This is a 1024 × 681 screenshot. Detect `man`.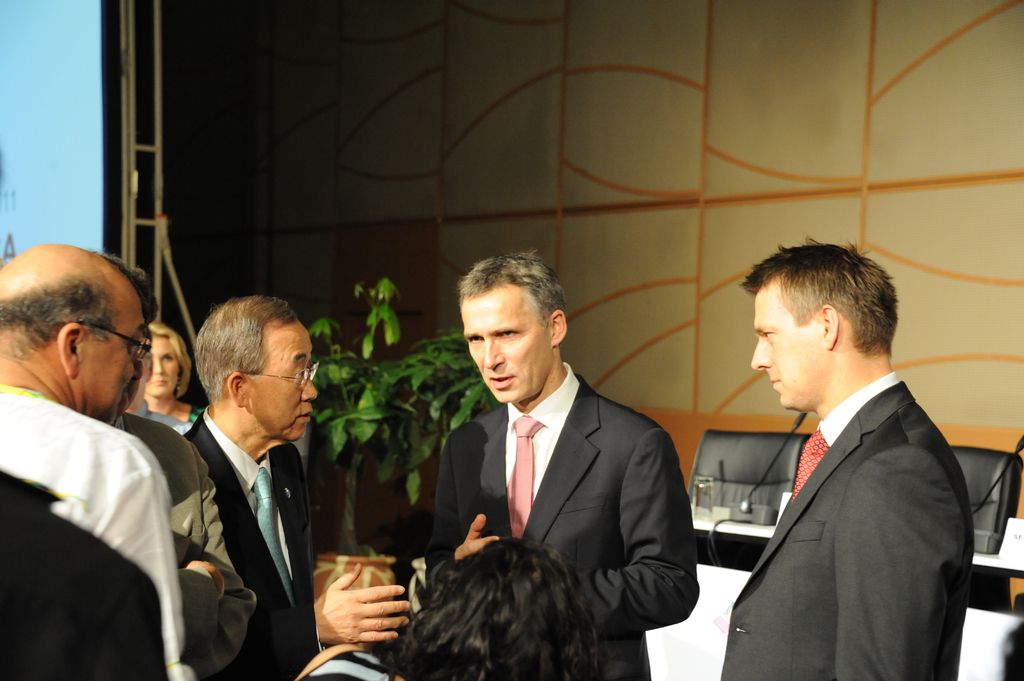
bbox=[721, 232, 975, 680].
